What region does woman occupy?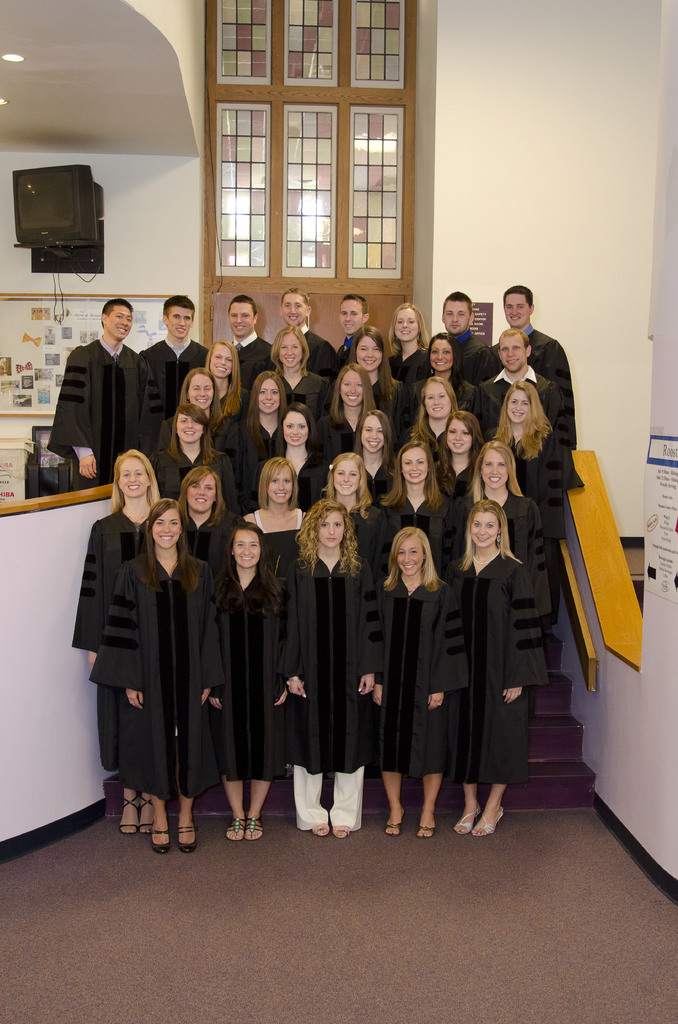
446:412:490:541.
